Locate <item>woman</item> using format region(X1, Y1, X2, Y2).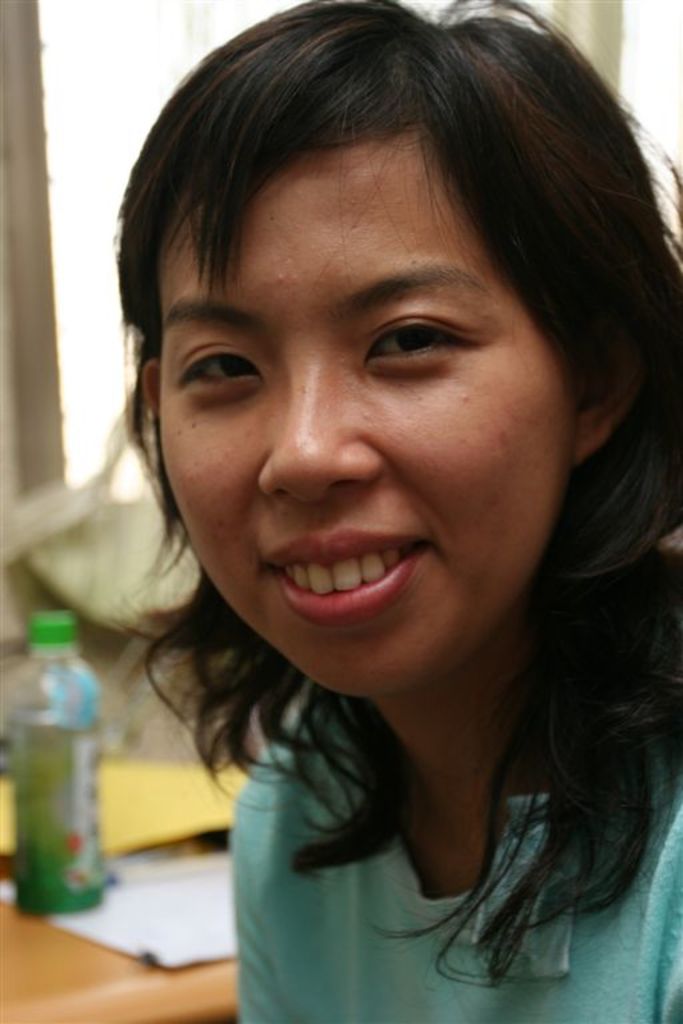
region(56, 17, 682, 1023).
